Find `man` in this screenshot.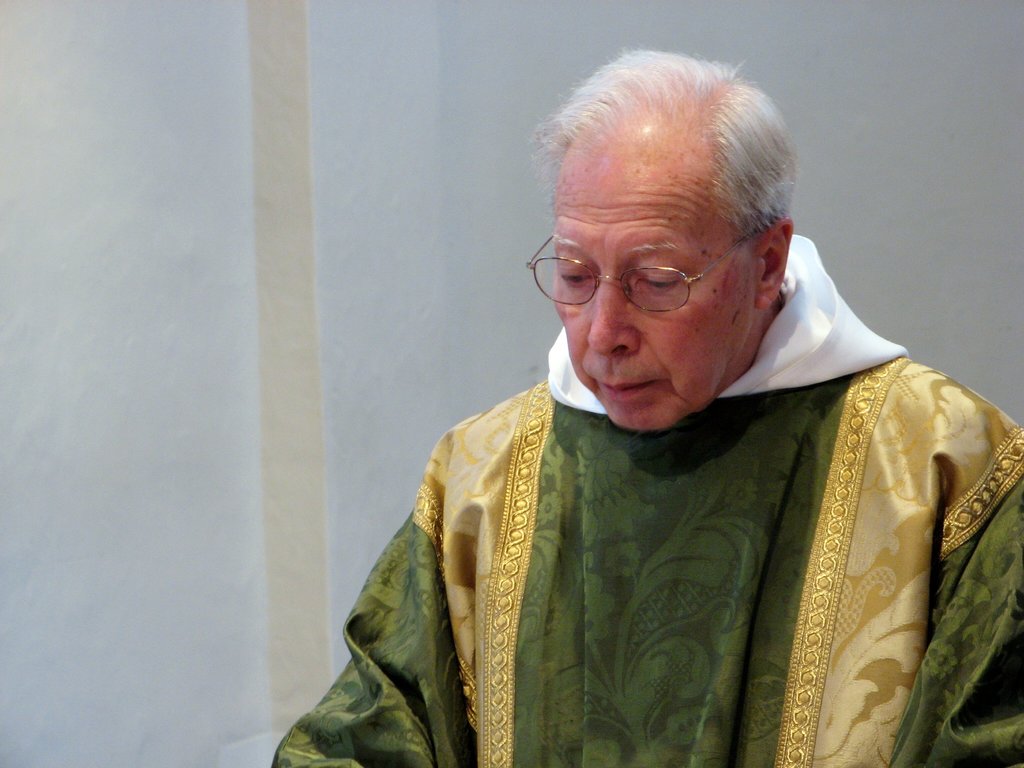
The bounding box for `man` is crop(262, 53, 1021, 767).
